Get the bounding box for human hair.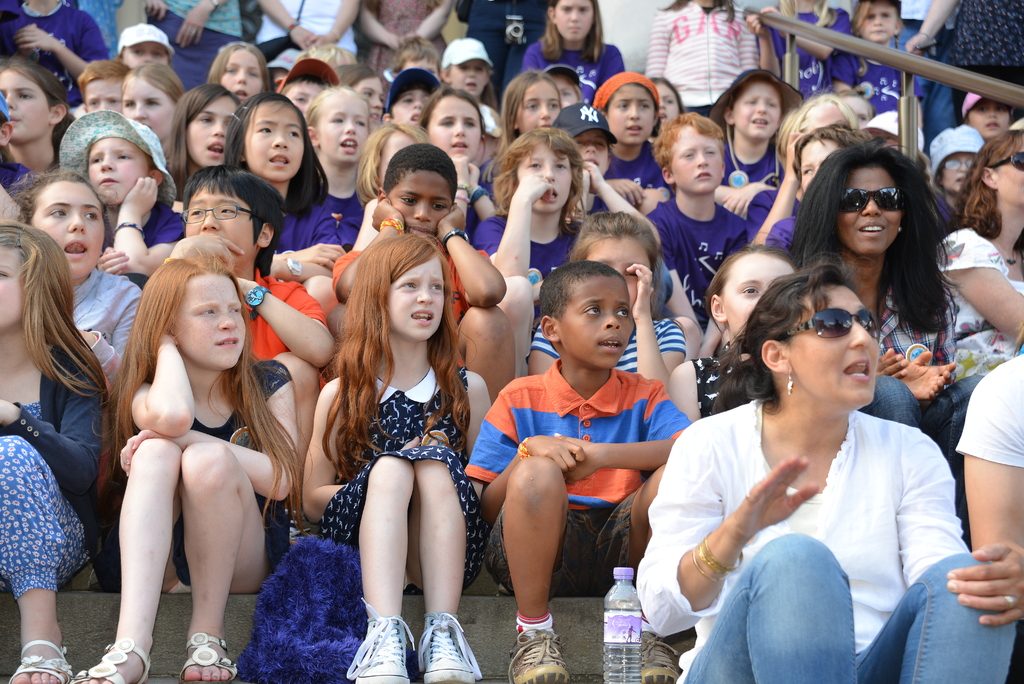
[220,90,331,216].
